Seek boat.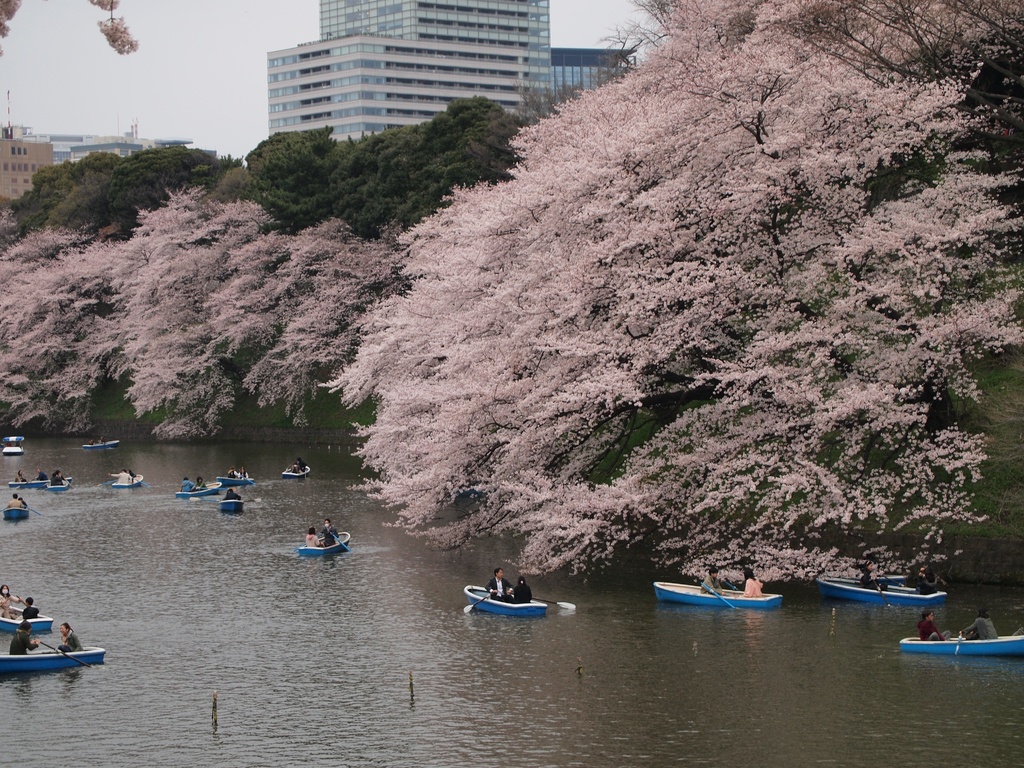
(x1=652, y1=586, x2=778, y2=604).
